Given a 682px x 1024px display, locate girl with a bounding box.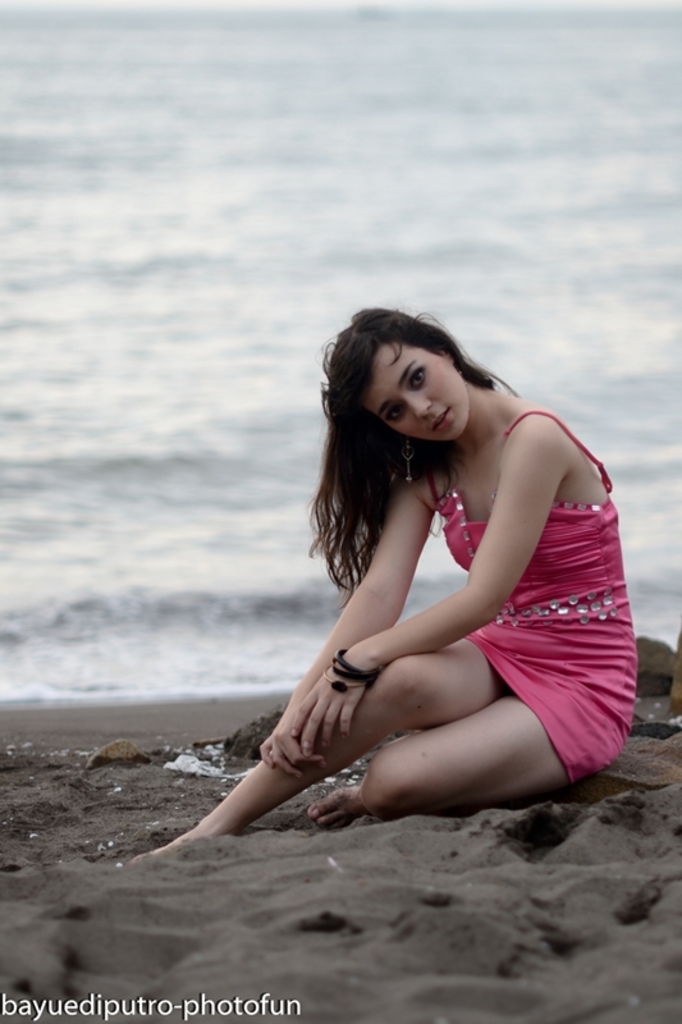
Located: Rect(131, 297, 645, 858).
